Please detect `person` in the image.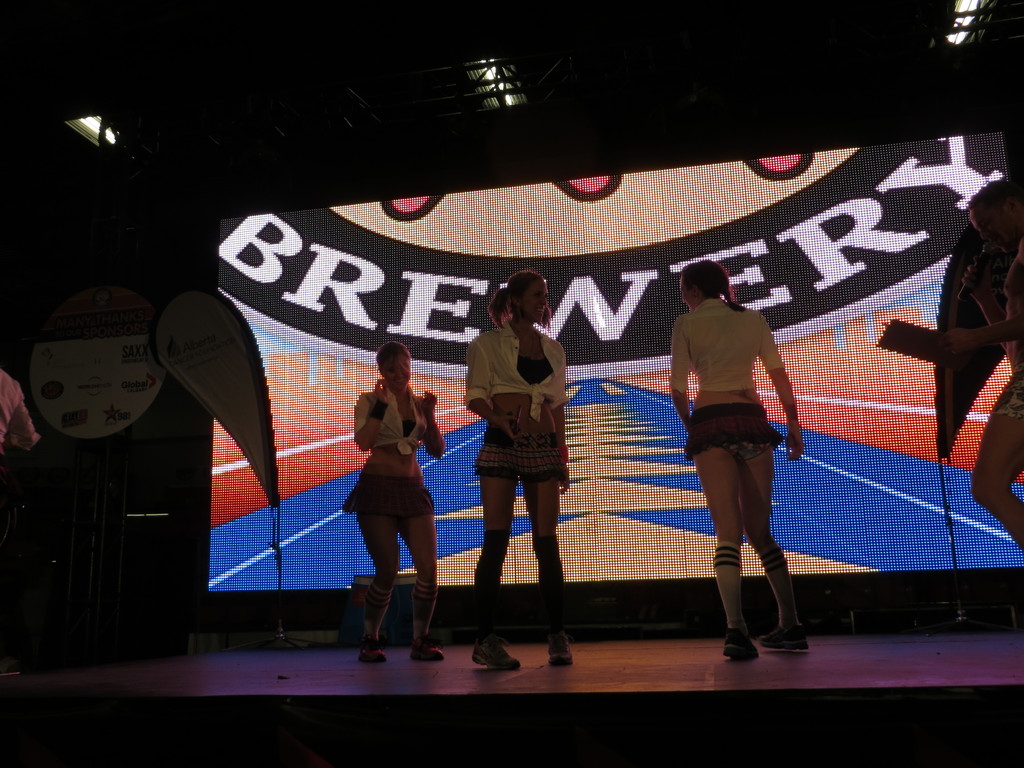
[x1=670, y1=255, x2=804, y2=664].
